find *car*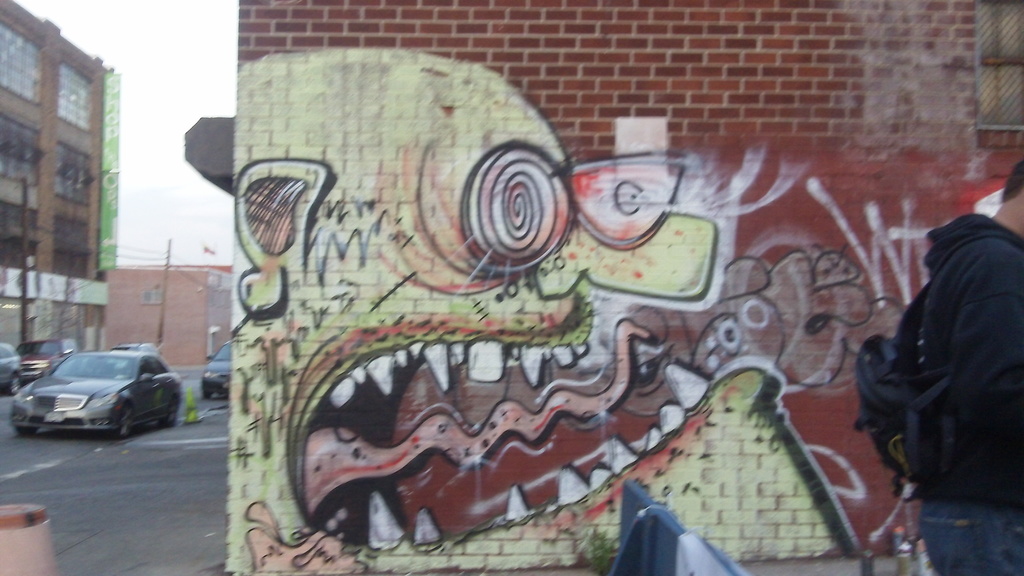
l=12, t=335, r=171, b=442
